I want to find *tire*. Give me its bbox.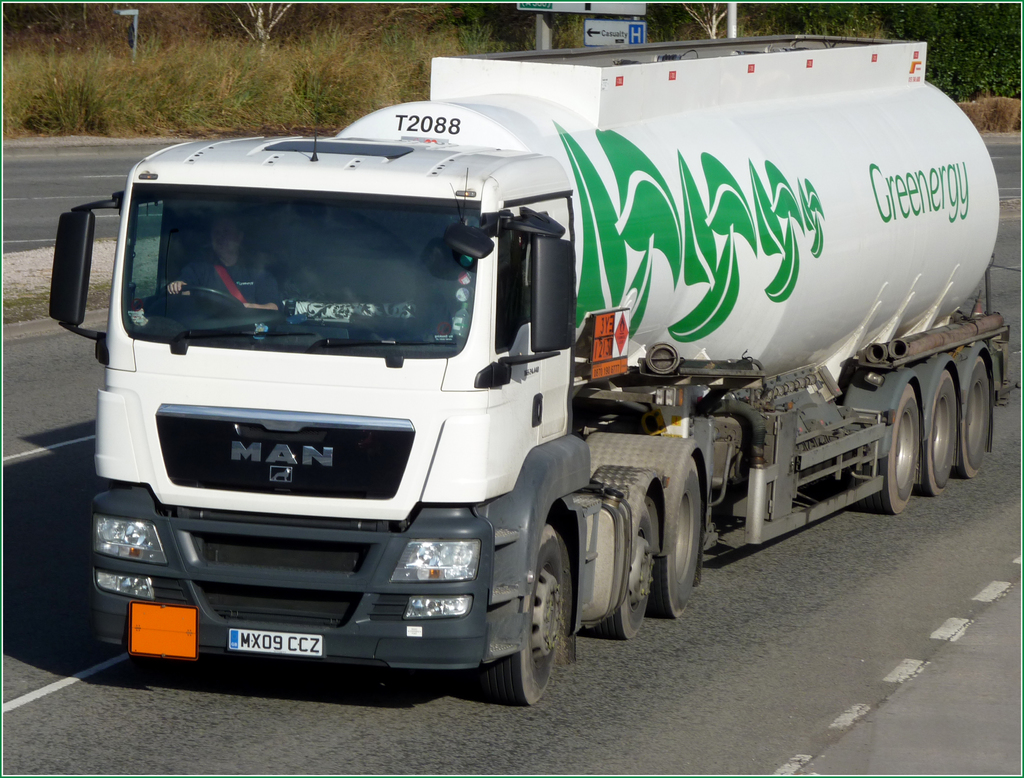
958,356,996,476.
